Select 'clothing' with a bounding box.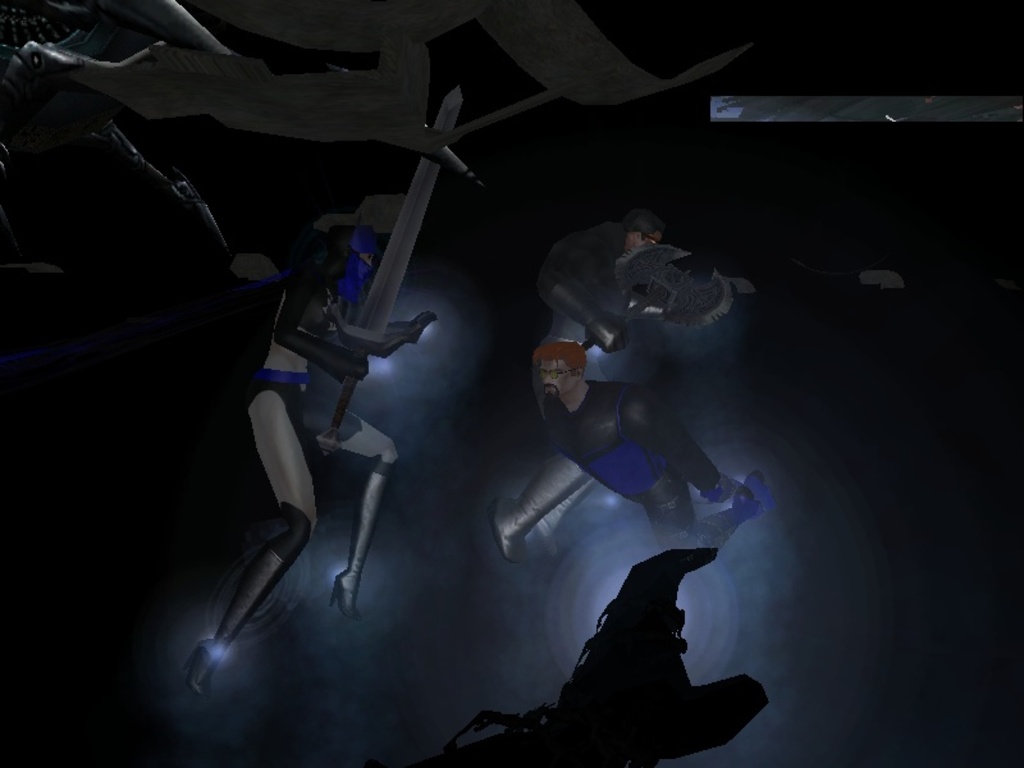
rect(225, 370, 325, 428).
